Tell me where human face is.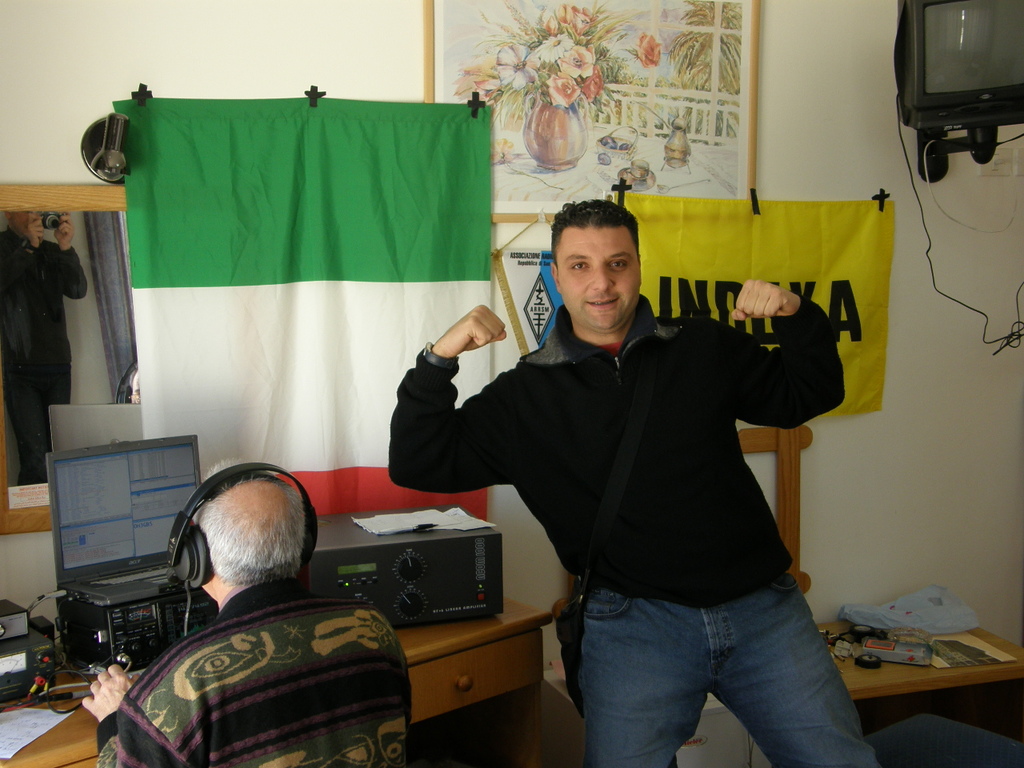
human face is at (x1=557, y1=223, x2=642, y2=330).
